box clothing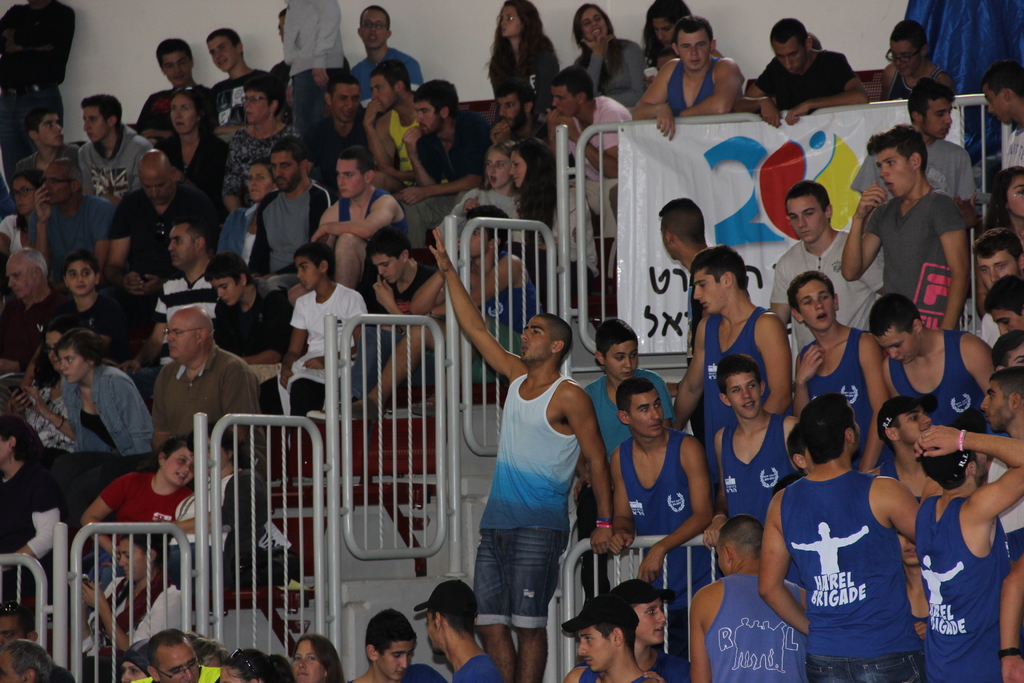
crop(1001, 103, 1023, 172)
